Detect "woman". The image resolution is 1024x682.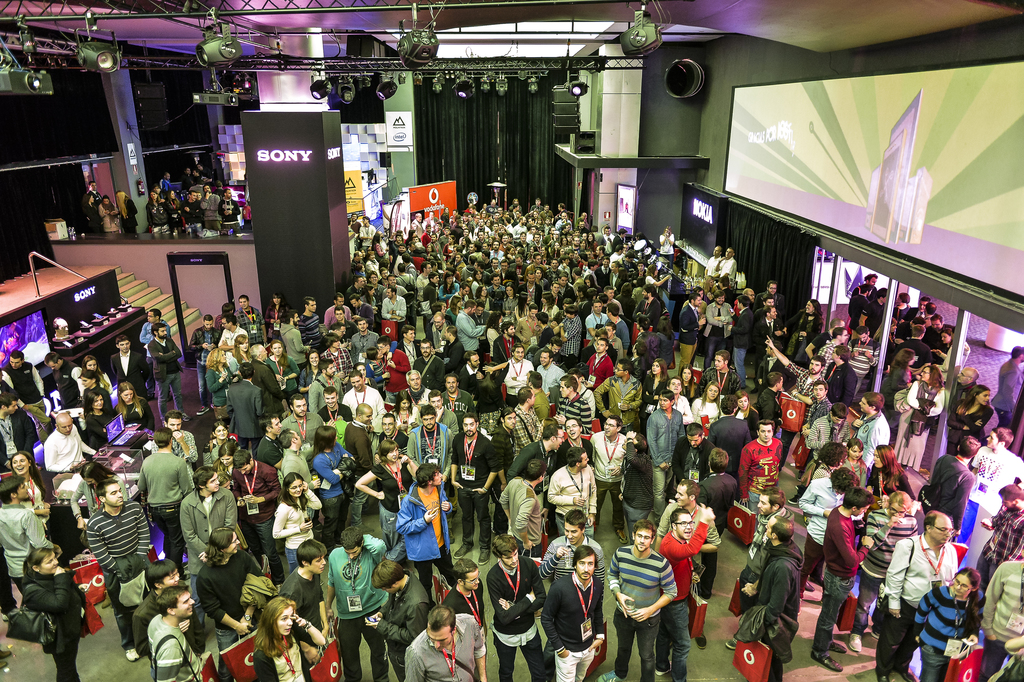
641, 356, 670, 431.
